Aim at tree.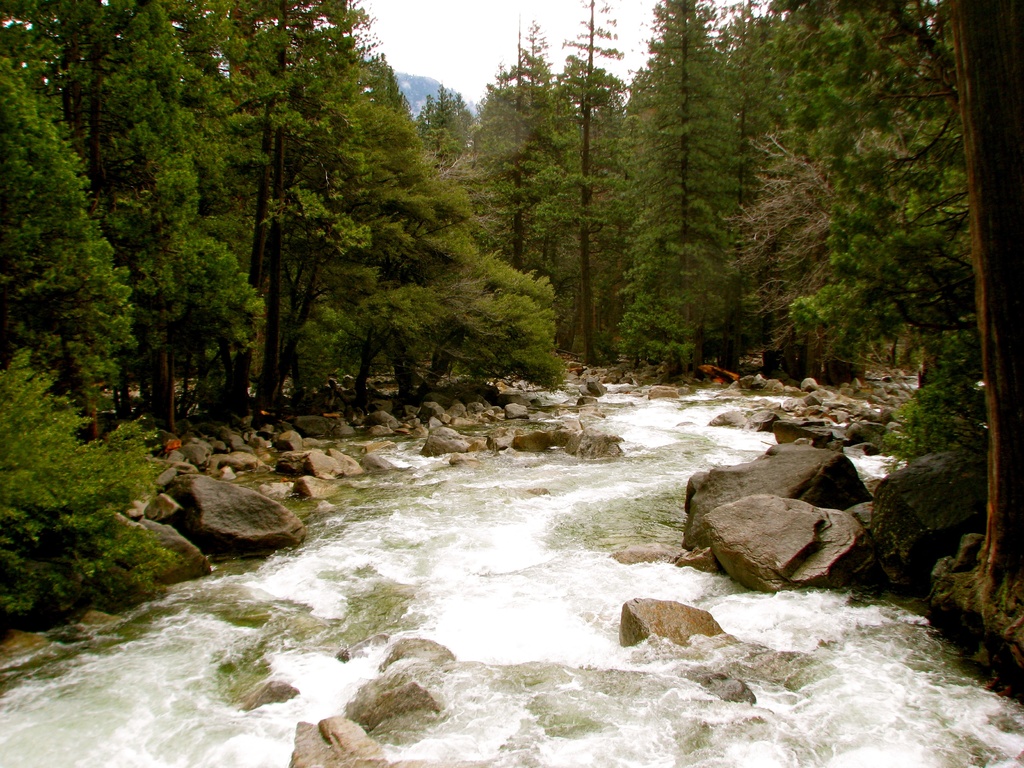
Aimed at [x1=629, y1=0, x2=737, y2=374].
